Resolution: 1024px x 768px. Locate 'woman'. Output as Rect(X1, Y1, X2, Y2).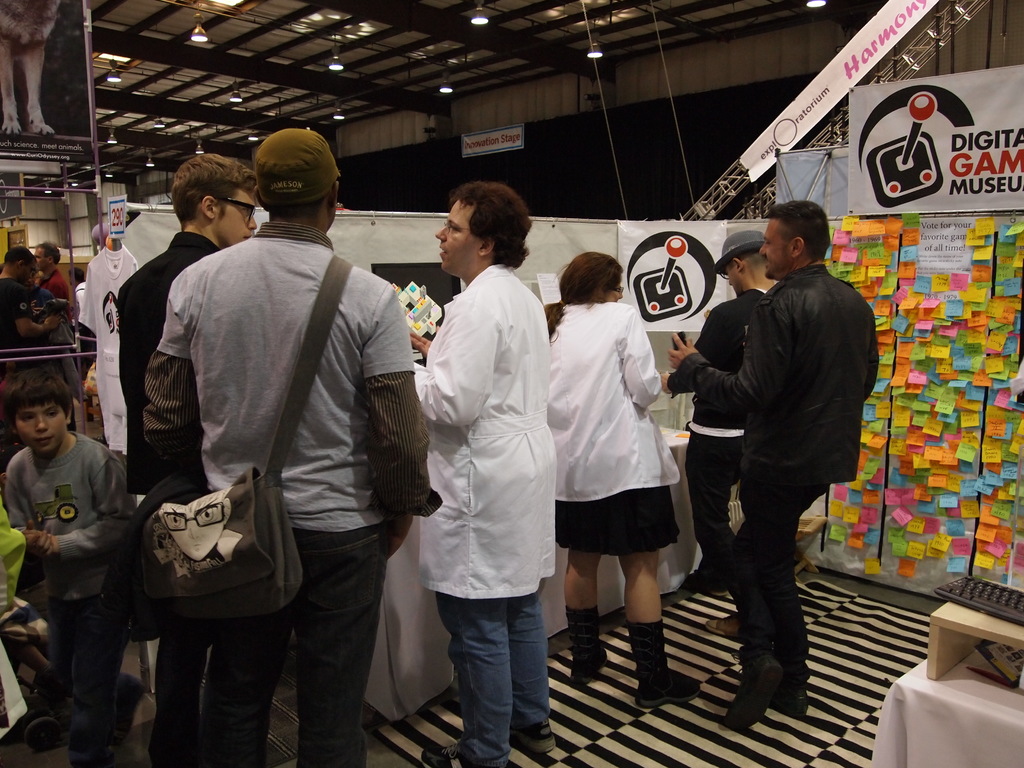
Rect(531, 255, 668, 712).
